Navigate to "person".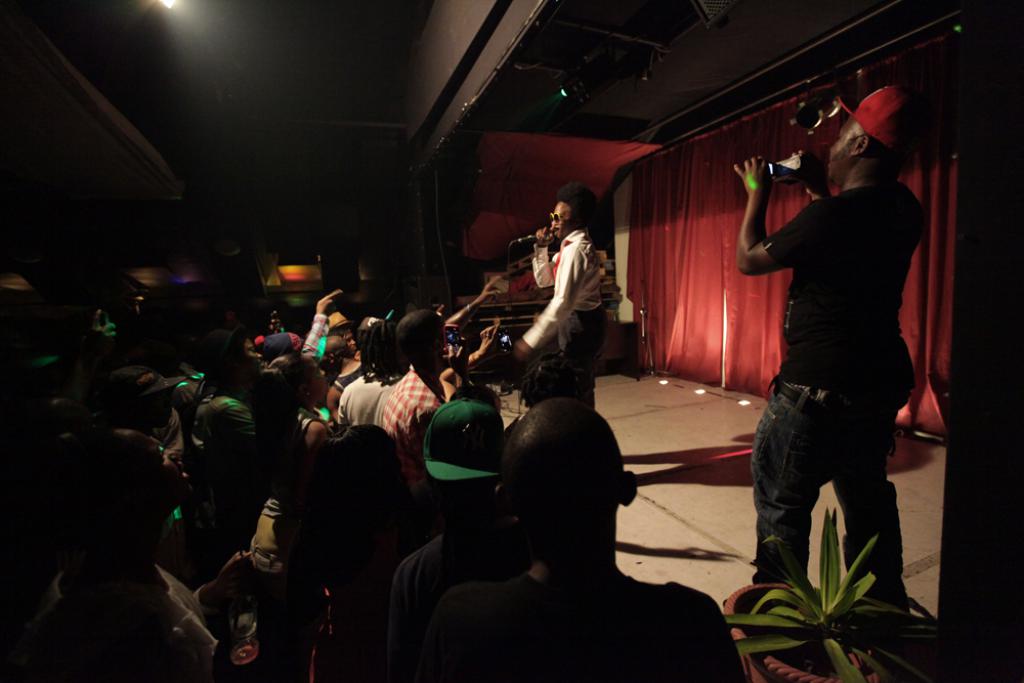
Navigation target: 286, 272, 352, 378.
